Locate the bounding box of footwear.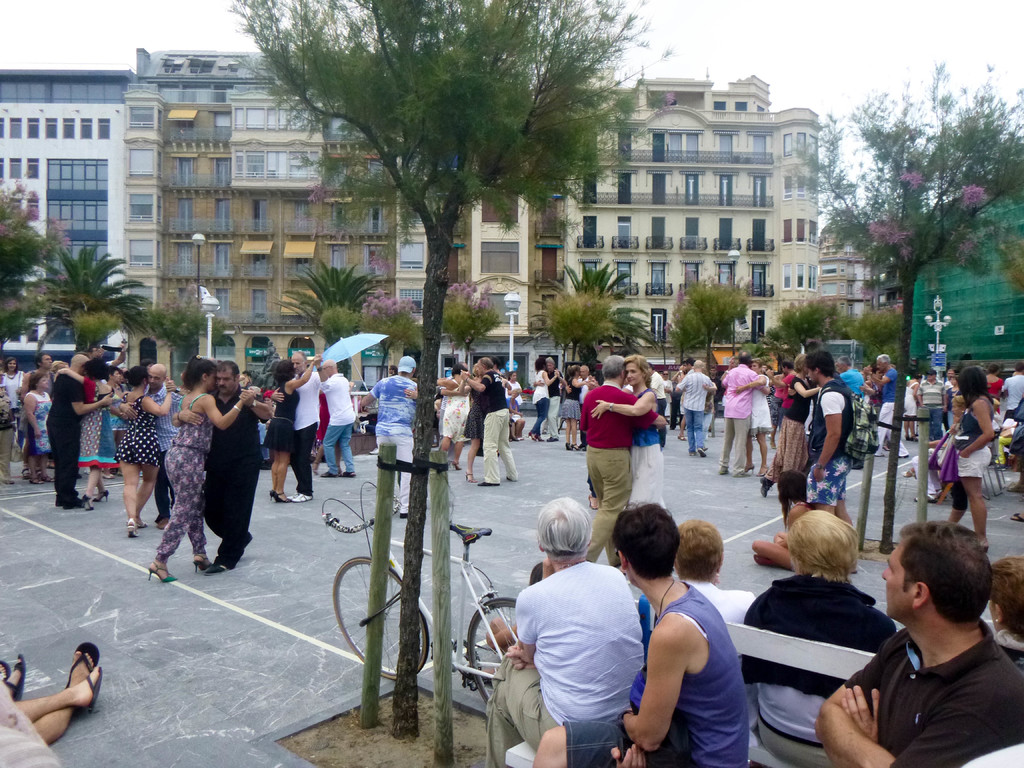
Bounding box: bbox=(756, 476, 774, 500).
